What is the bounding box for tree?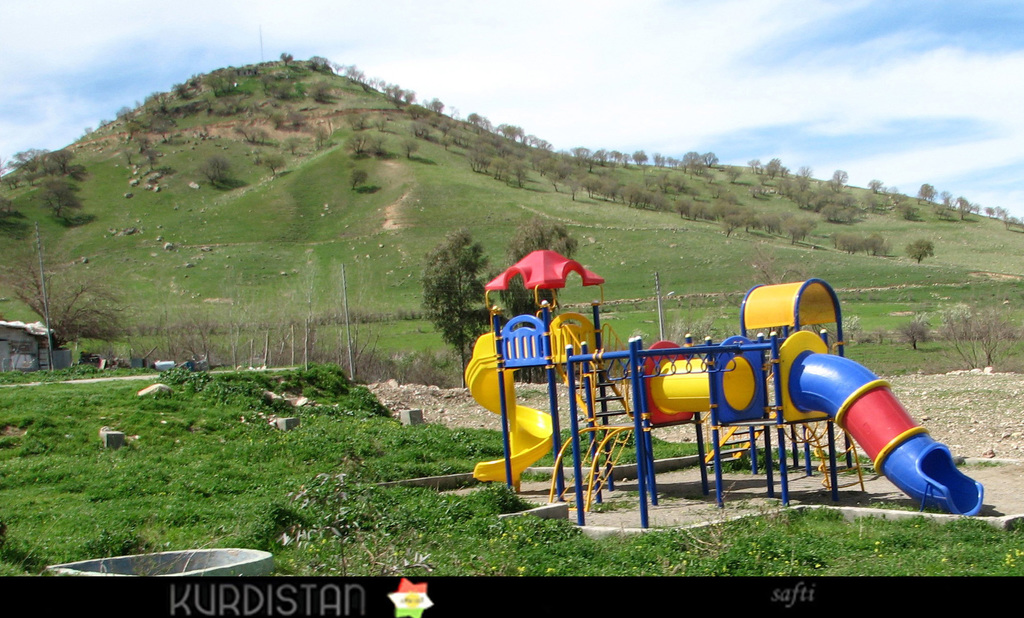
l=886, t=315, r=948, b=359.
